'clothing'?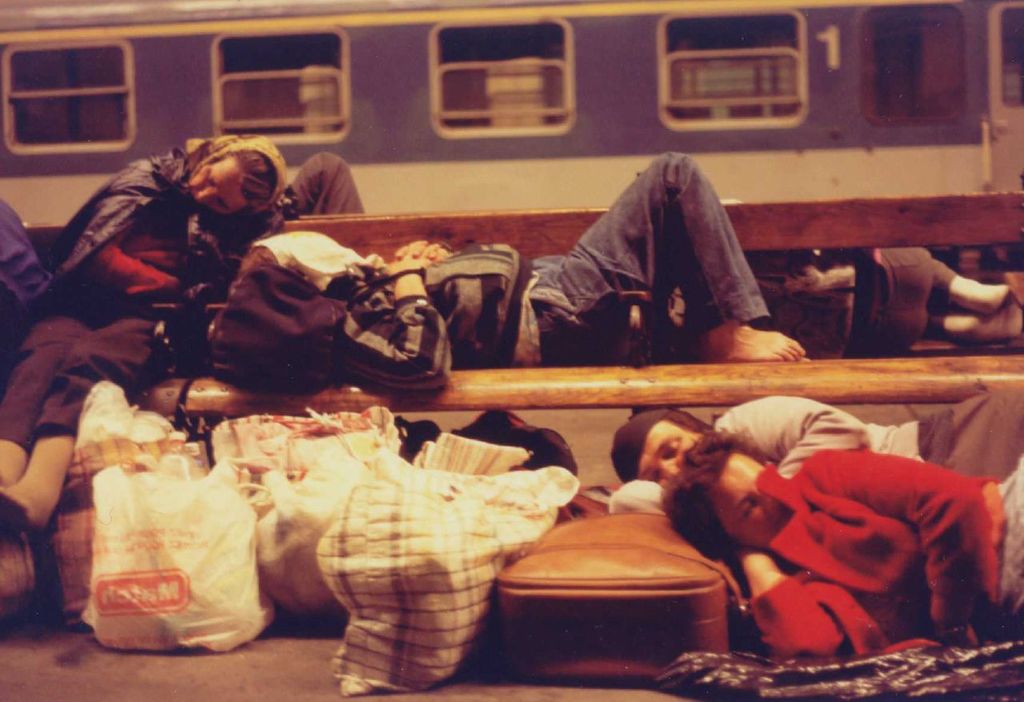
x1=0 y1=144 x2=286 y2=436
